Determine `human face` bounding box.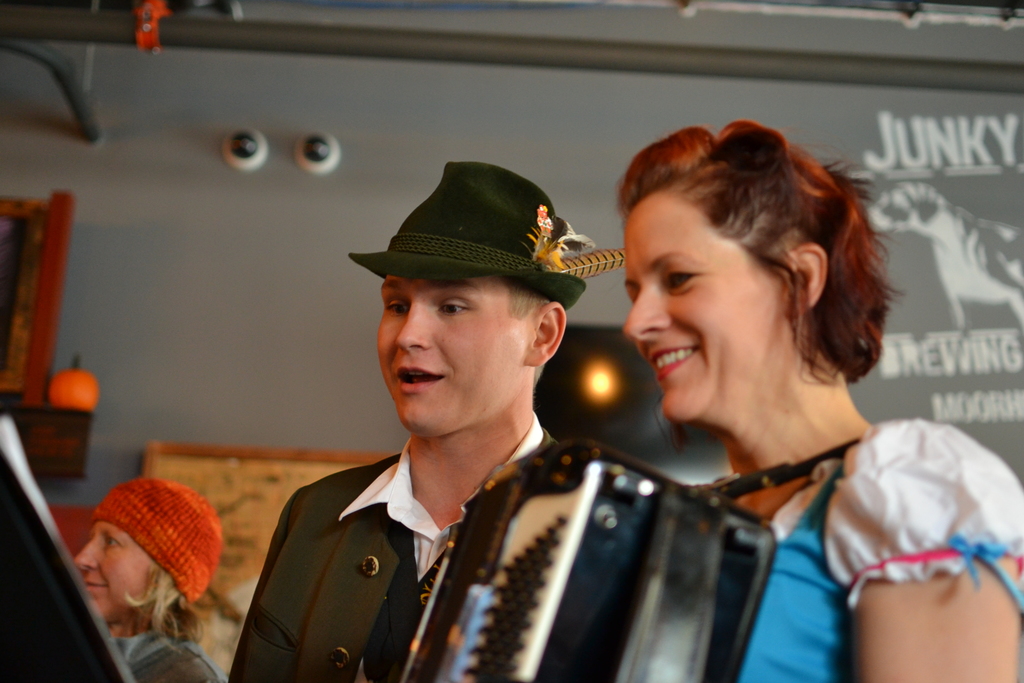
Determined: 370/270/529/436.
